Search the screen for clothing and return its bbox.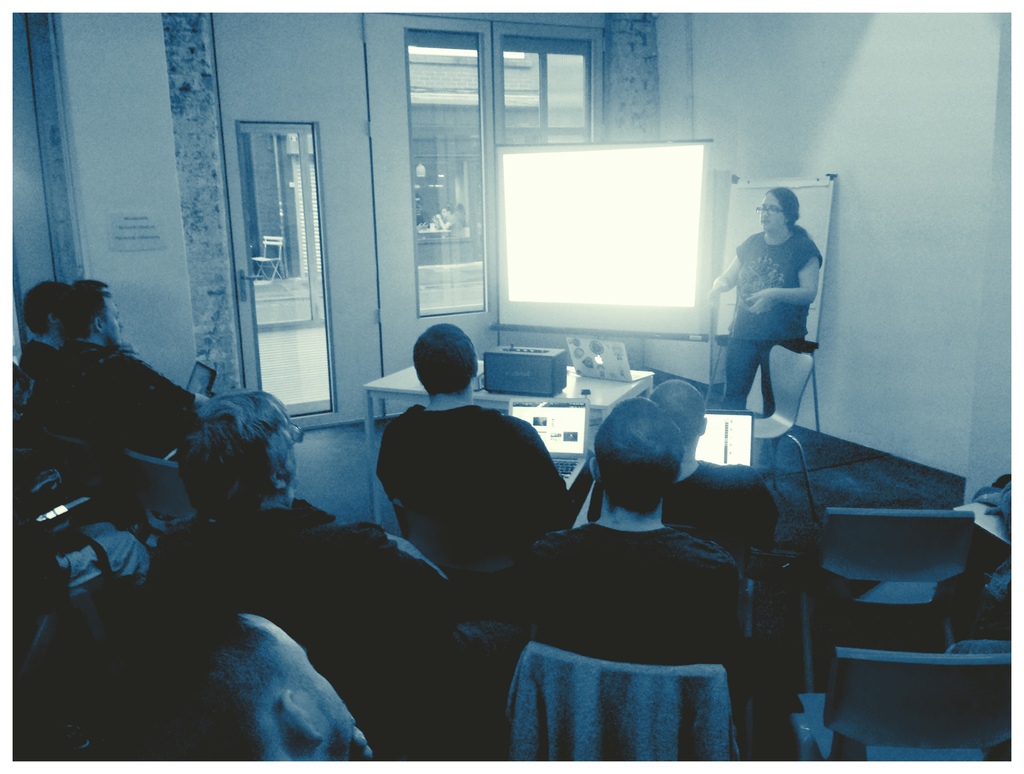
Found: {"left": 721, "top": 189, "right": 834, "bottom": 421}.
